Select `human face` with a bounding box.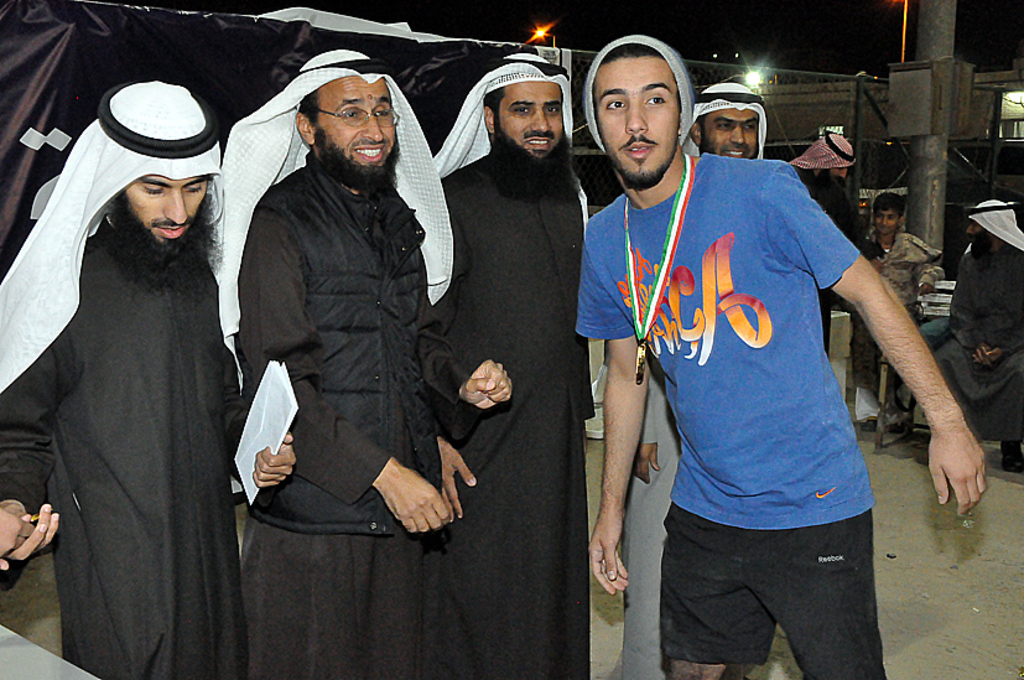
pyautogui.locateOnScreen(696, 111, 757, 161).
